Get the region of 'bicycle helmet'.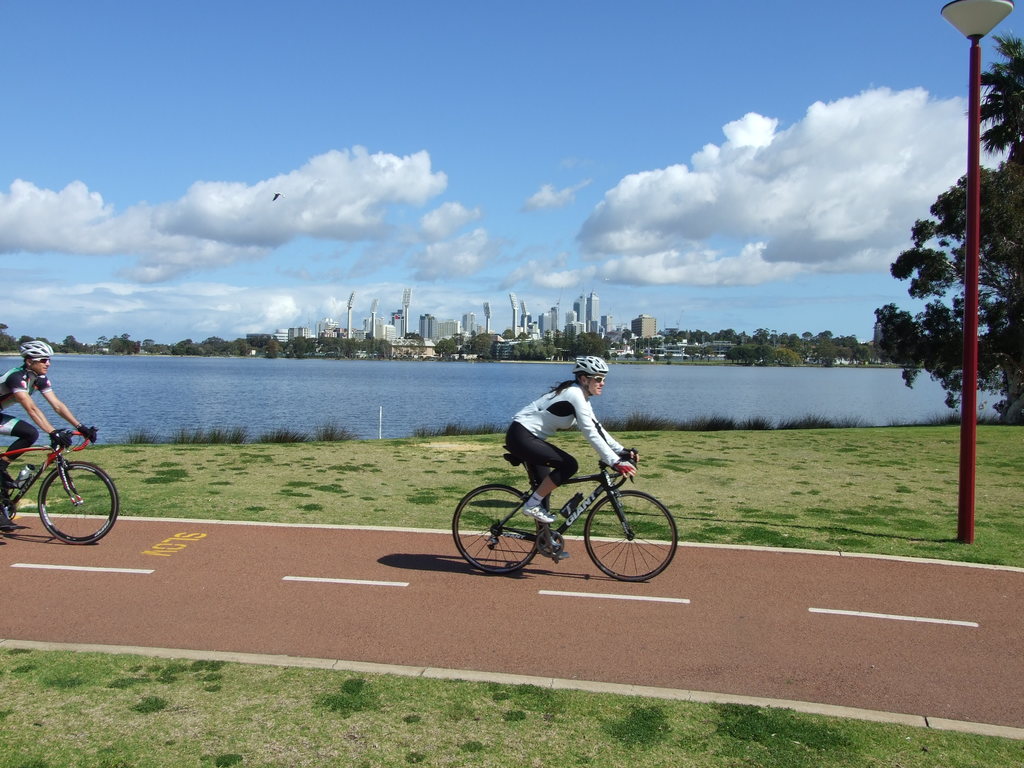
575 356 614 381.
